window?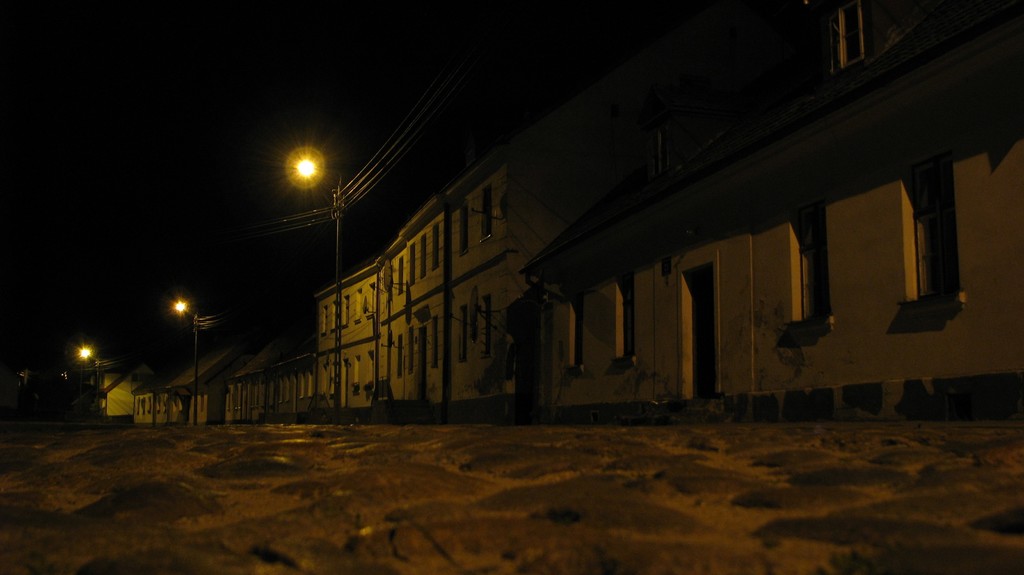
x1=607 y1=274 x2=635 y2=364
